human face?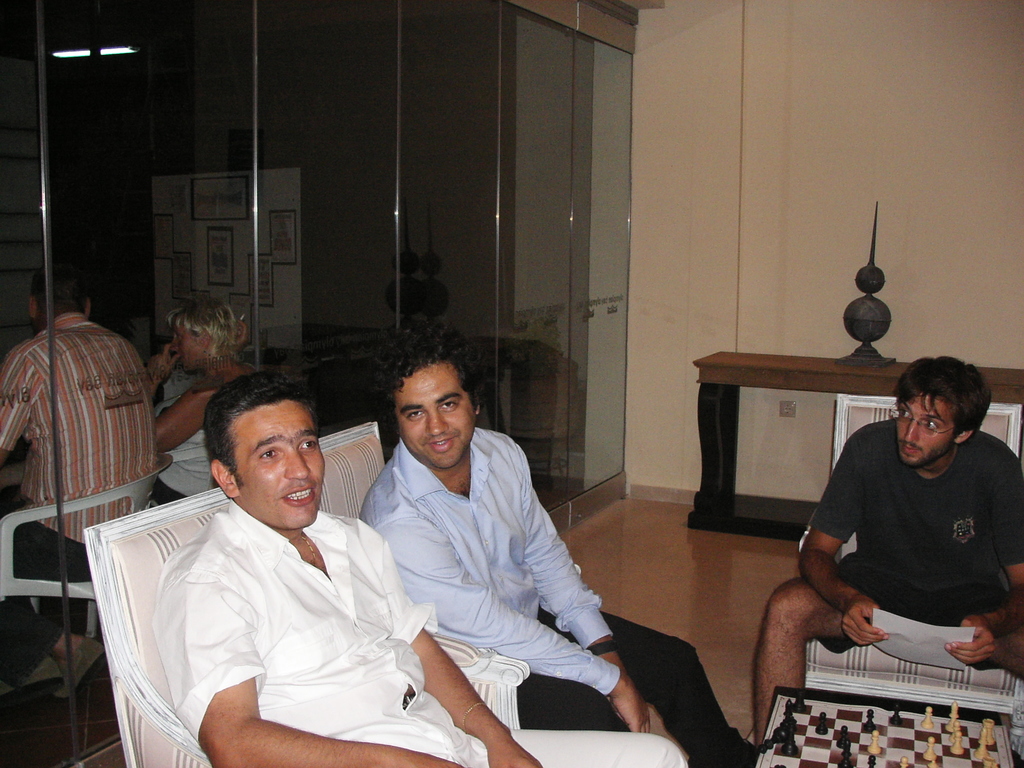
x1=172 y1=324 x2=207 y2=373
